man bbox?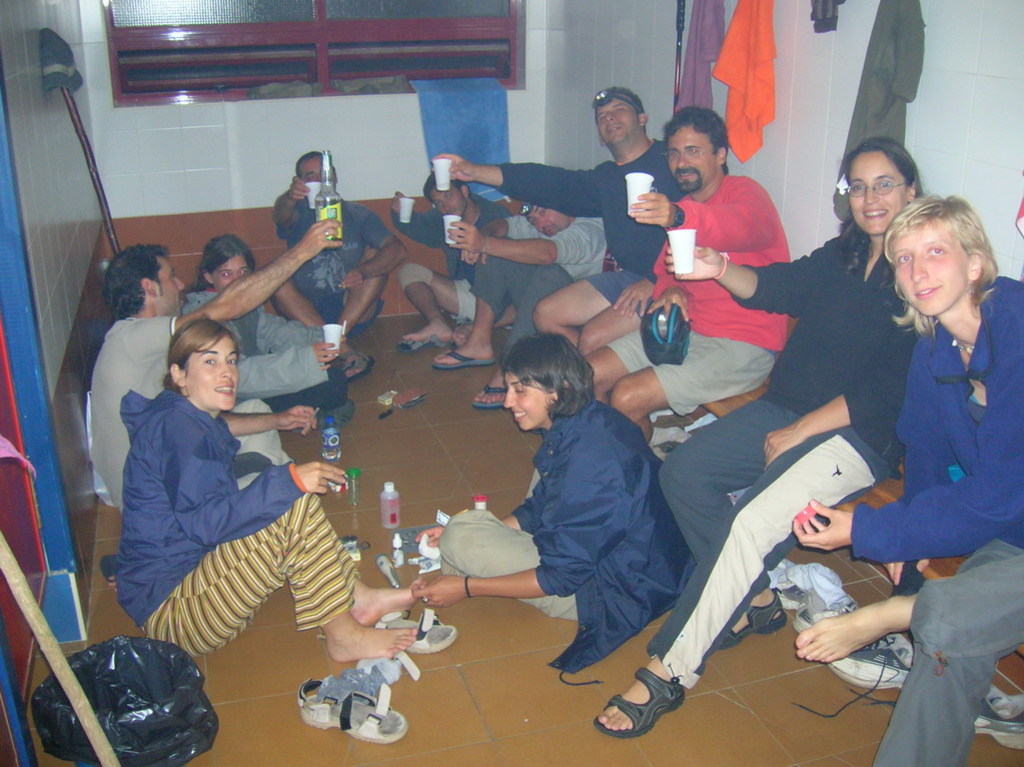
{"x1": 267, "y1": 152, "x2": 407, "y2": 372}
